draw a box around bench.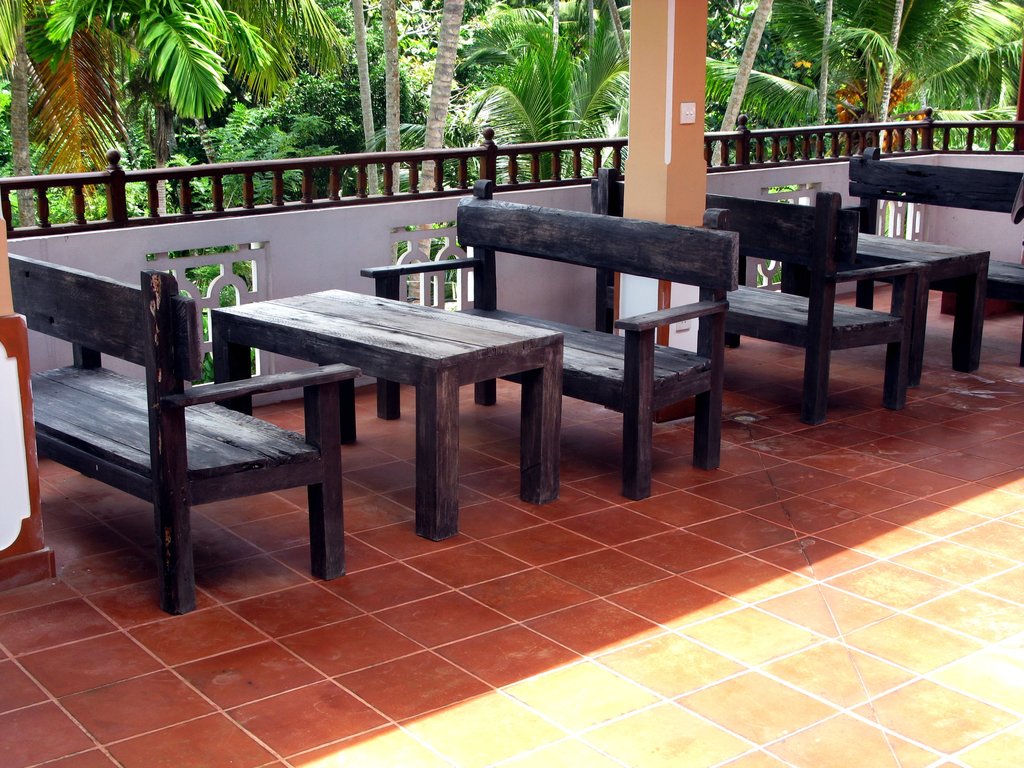
(left=672, top=193, right=930, bottom=428).
